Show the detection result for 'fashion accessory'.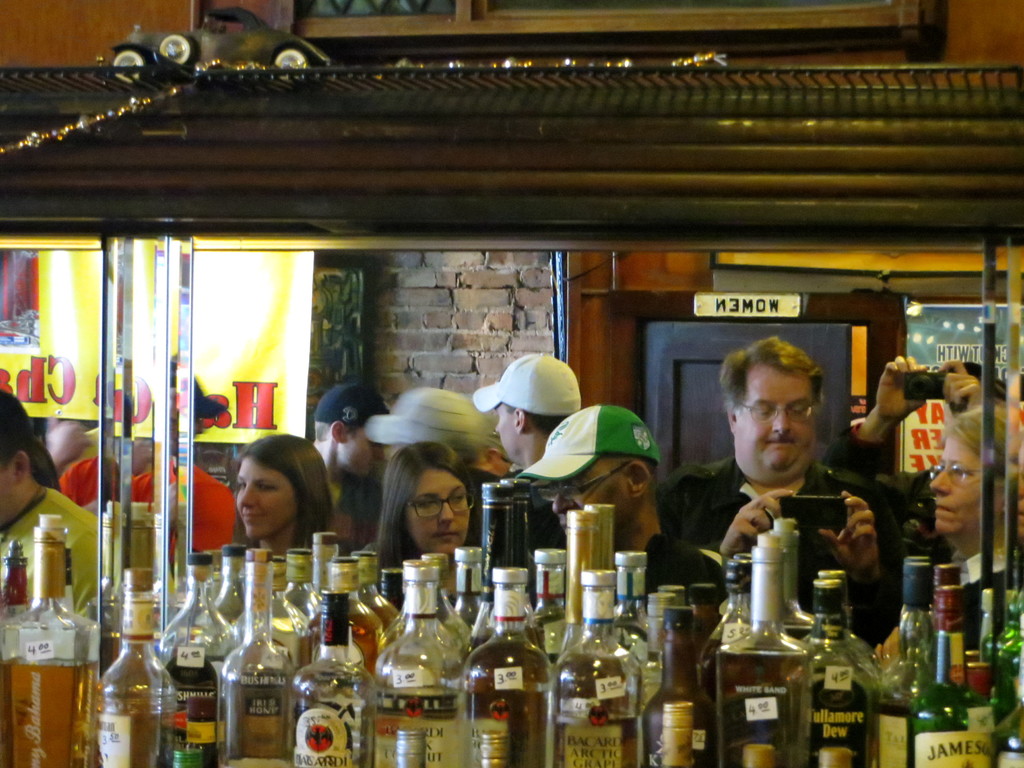
detection(516, 406, 662, 483).
